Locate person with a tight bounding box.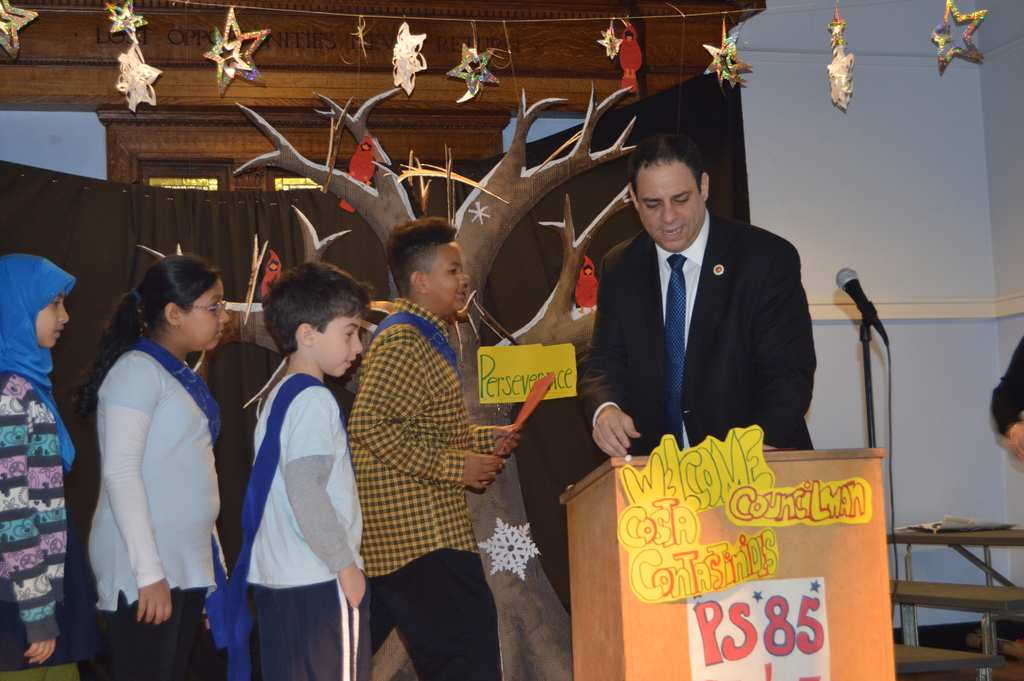
(left=86, top=252, right=226, bottom=680).
